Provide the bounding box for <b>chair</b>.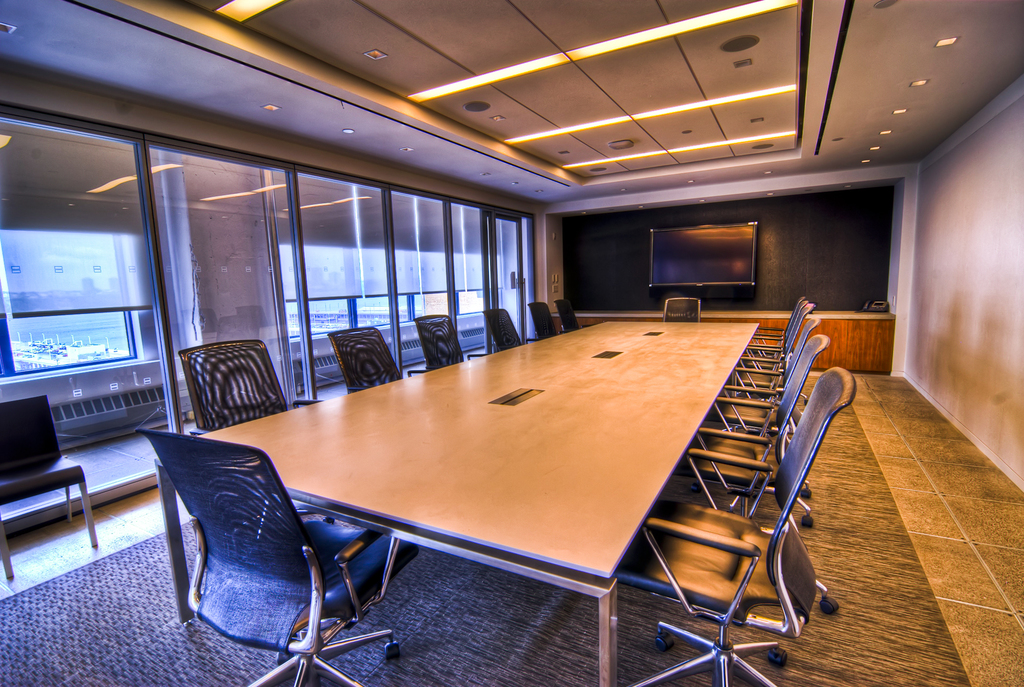
(176, 338, 316, 433).
